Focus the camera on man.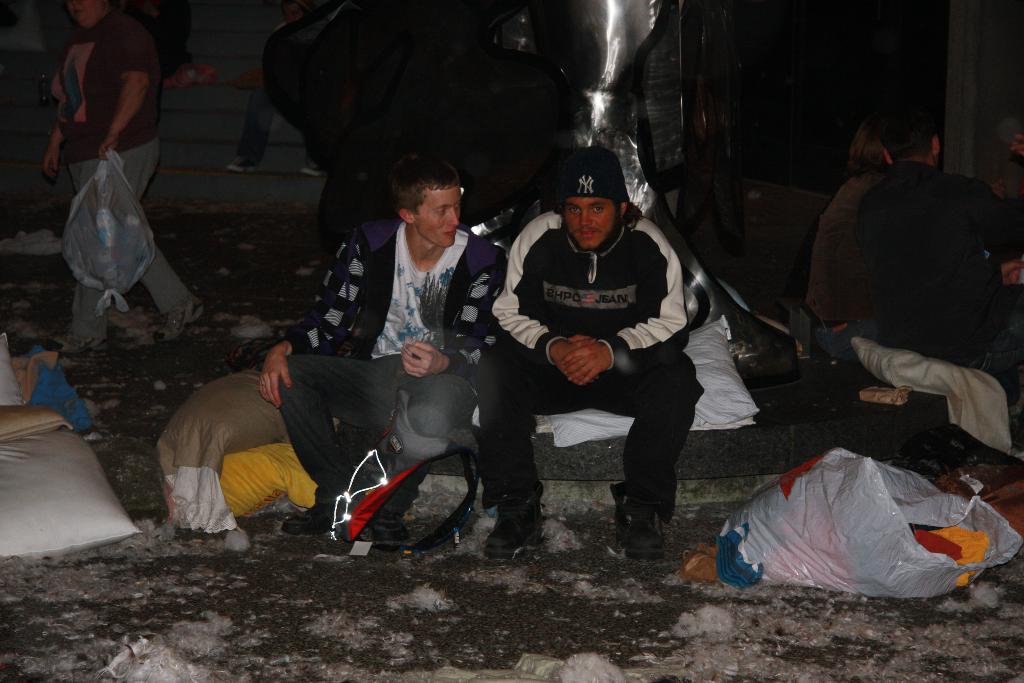
Focus region: (473,143,705,558).
